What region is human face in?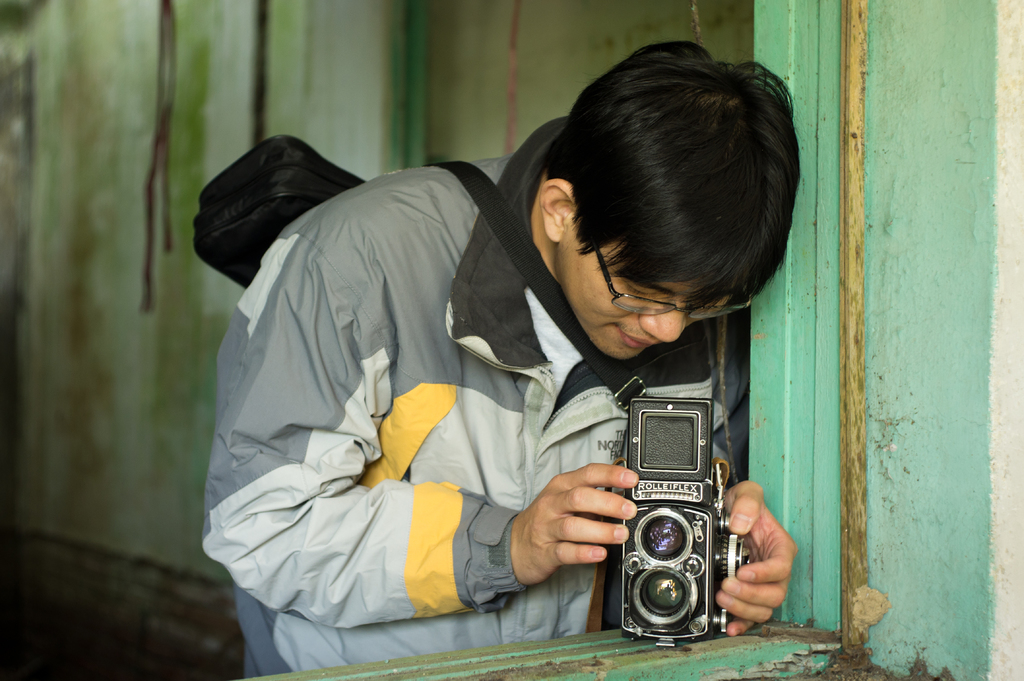
<box>551,240,729,365</box>.
